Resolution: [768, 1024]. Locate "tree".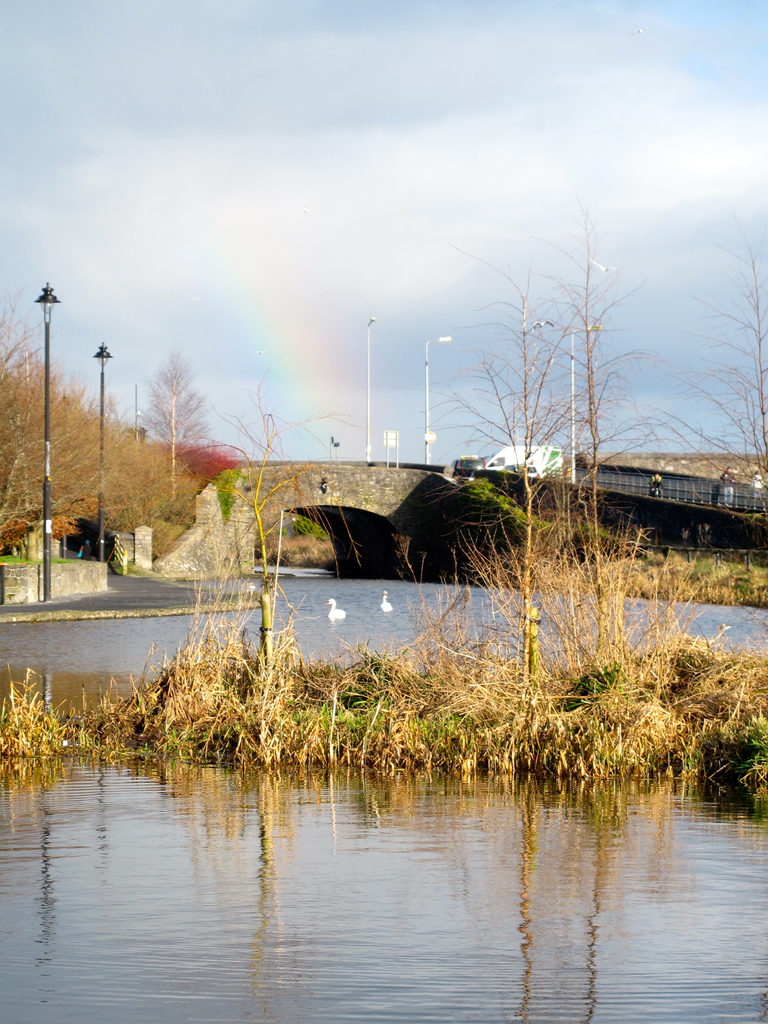
BBox(138, 355, 208, 518).
